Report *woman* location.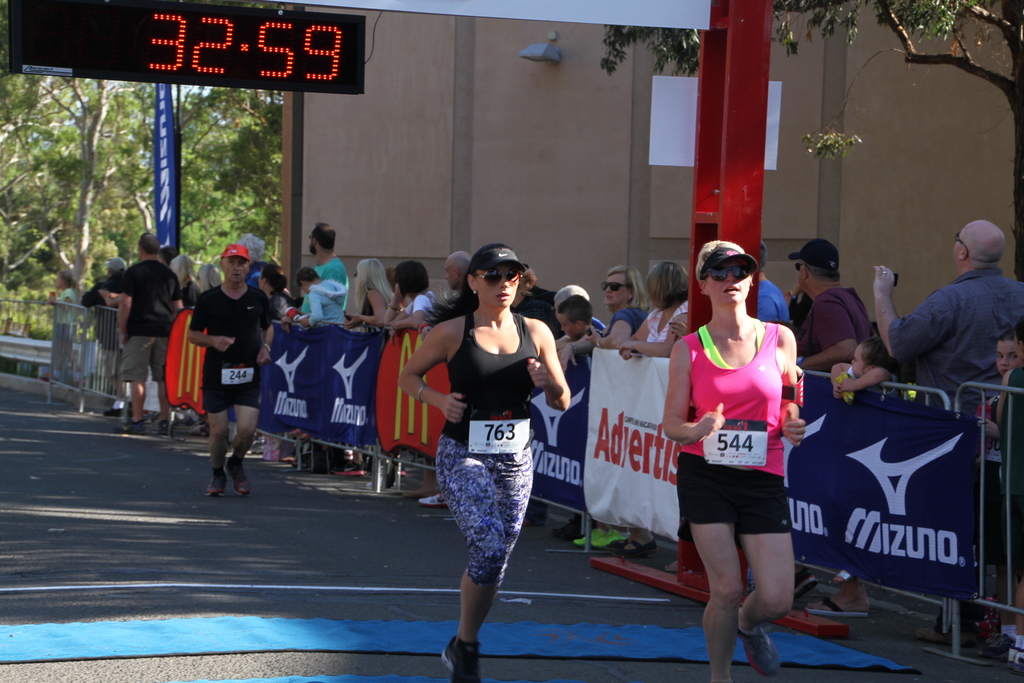
Report: detection(509, 262, 556, 346).
